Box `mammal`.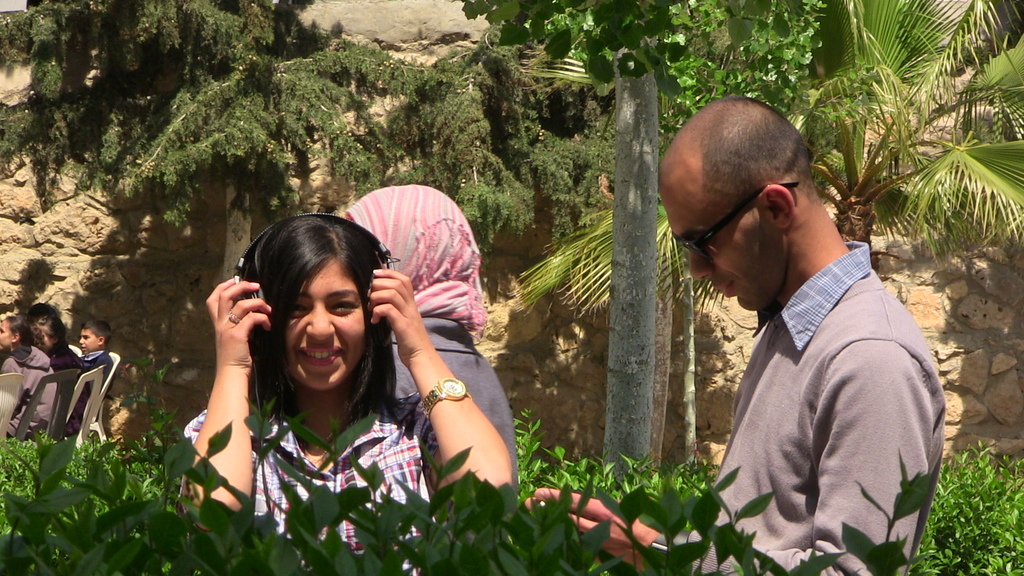
detection(175, 212, 519, 575).
